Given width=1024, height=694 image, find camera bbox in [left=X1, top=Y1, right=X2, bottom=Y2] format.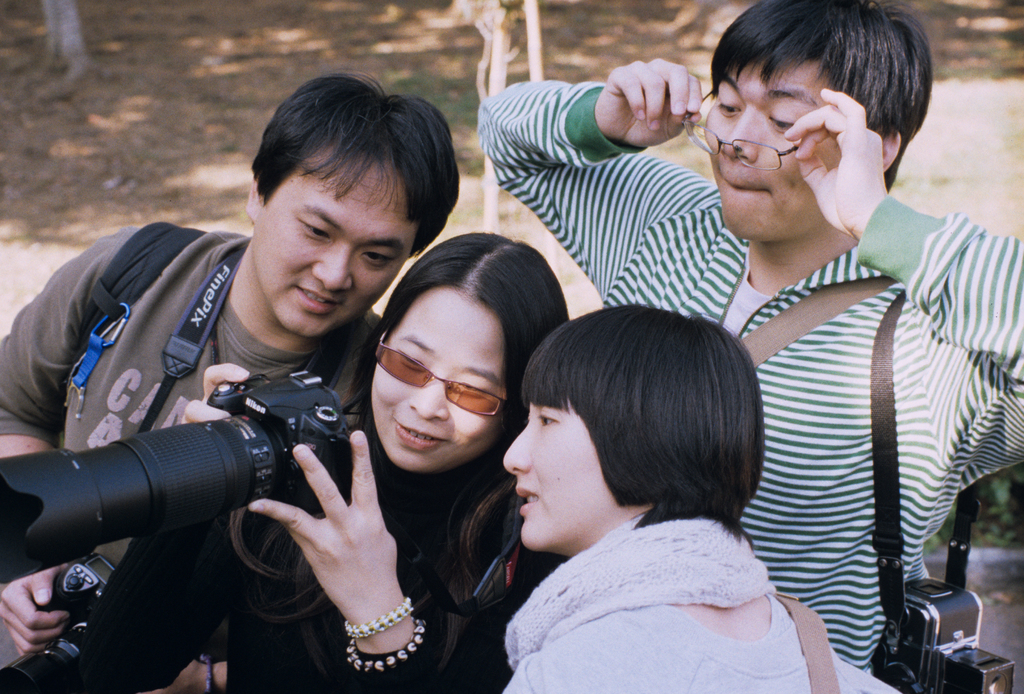
[left=876, top=573, right=1022, bottom=693].
